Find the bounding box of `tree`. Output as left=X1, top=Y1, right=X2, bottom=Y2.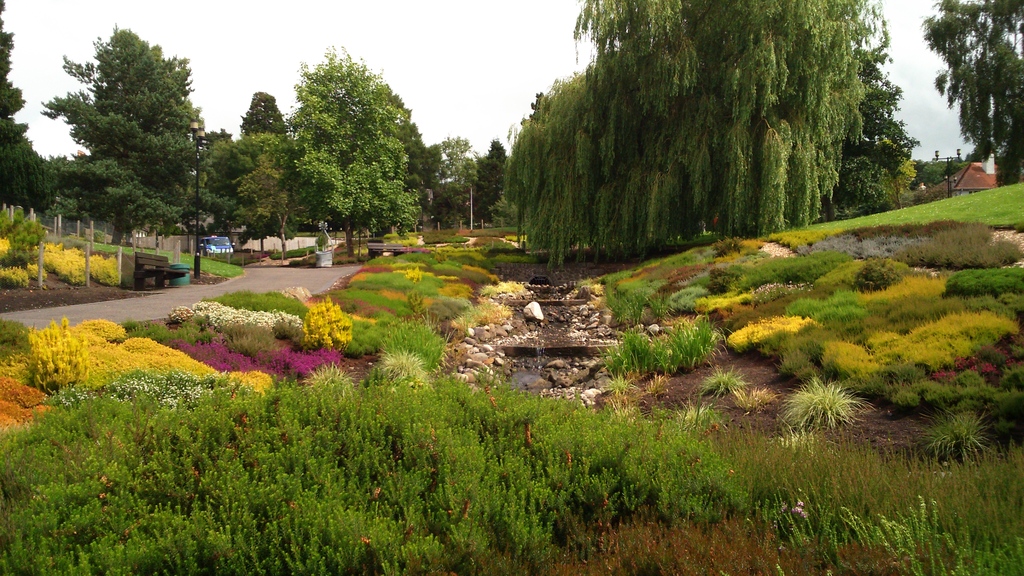
left=0, top=0, right=47, bottom=218.
